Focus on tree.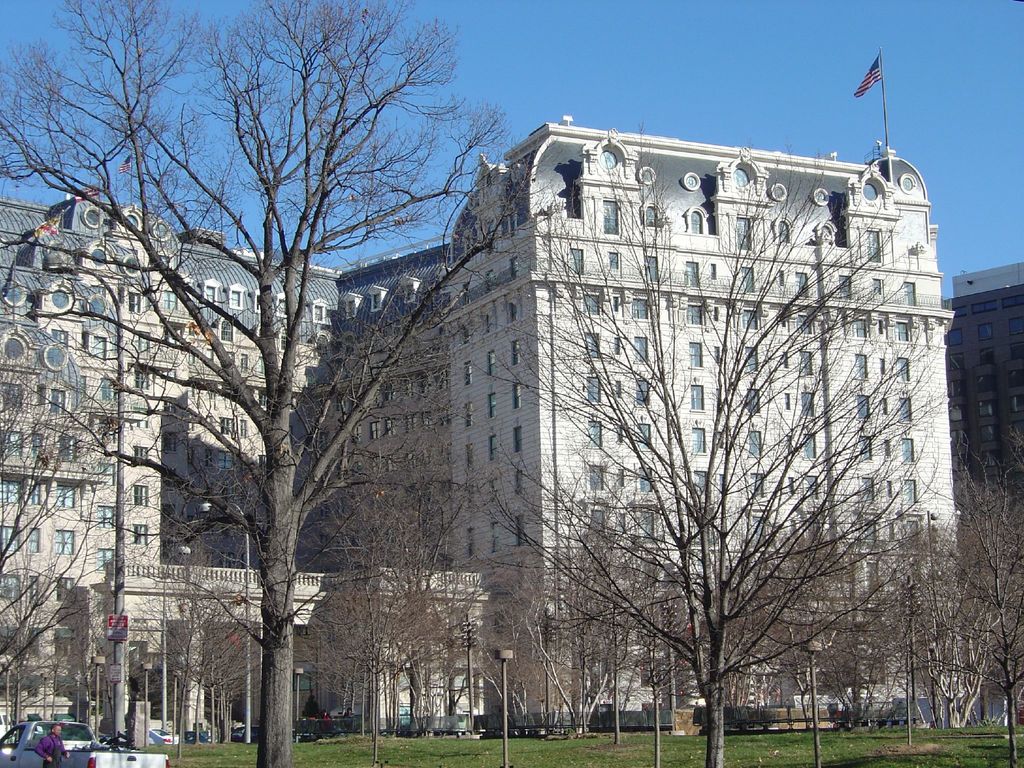
Focused at bbox=(449, 566, 559, 725).
